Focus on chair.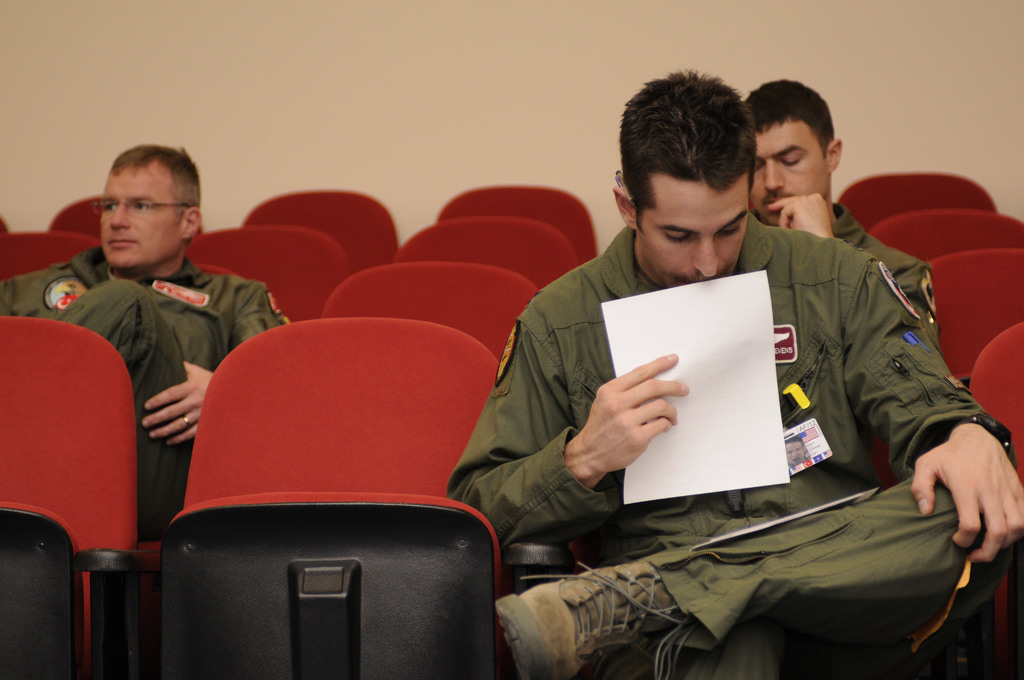
Focused at bbox=(320, 255, 535, 367).
